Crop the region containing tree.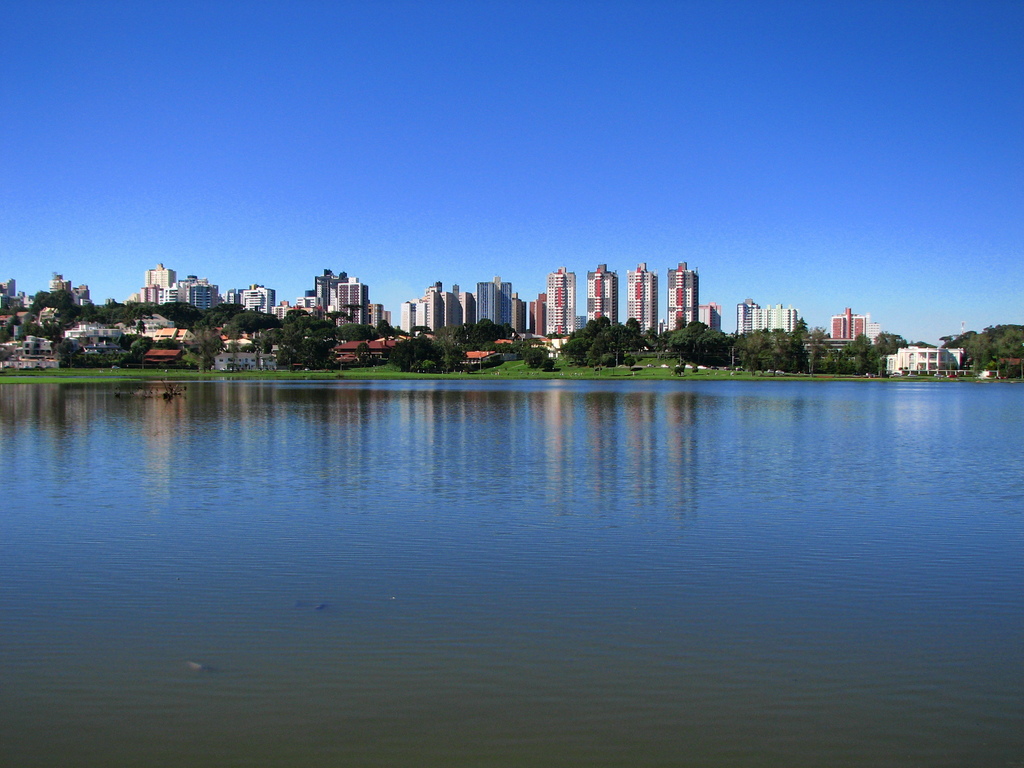
Crop region: 947/330/986/349.
